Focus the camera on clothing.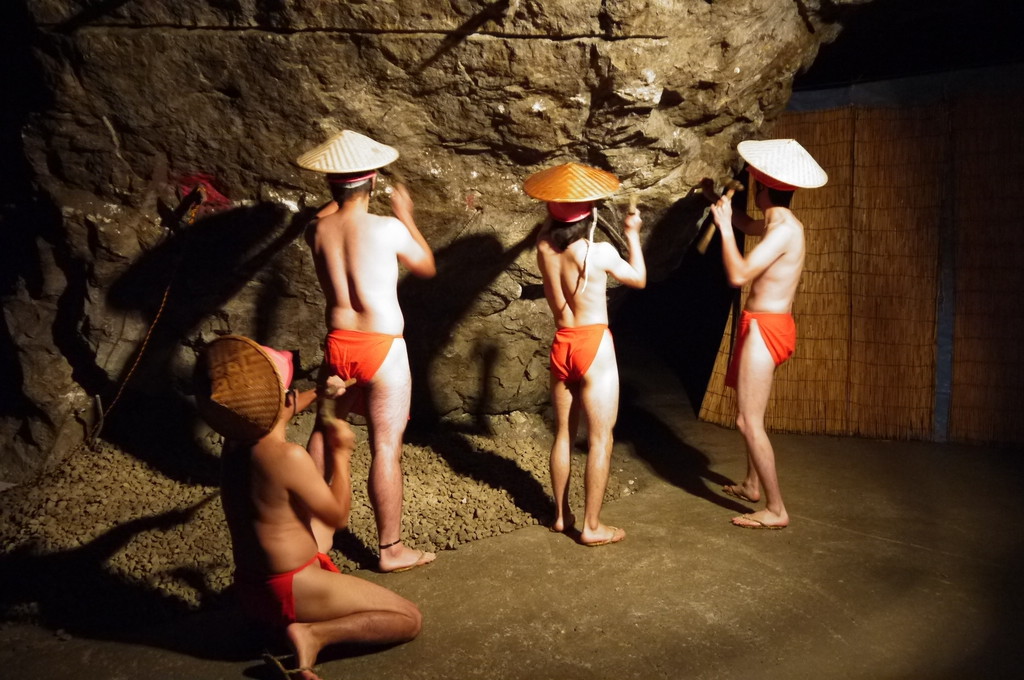
Focus region: detection(724, 309, 797, 384).
